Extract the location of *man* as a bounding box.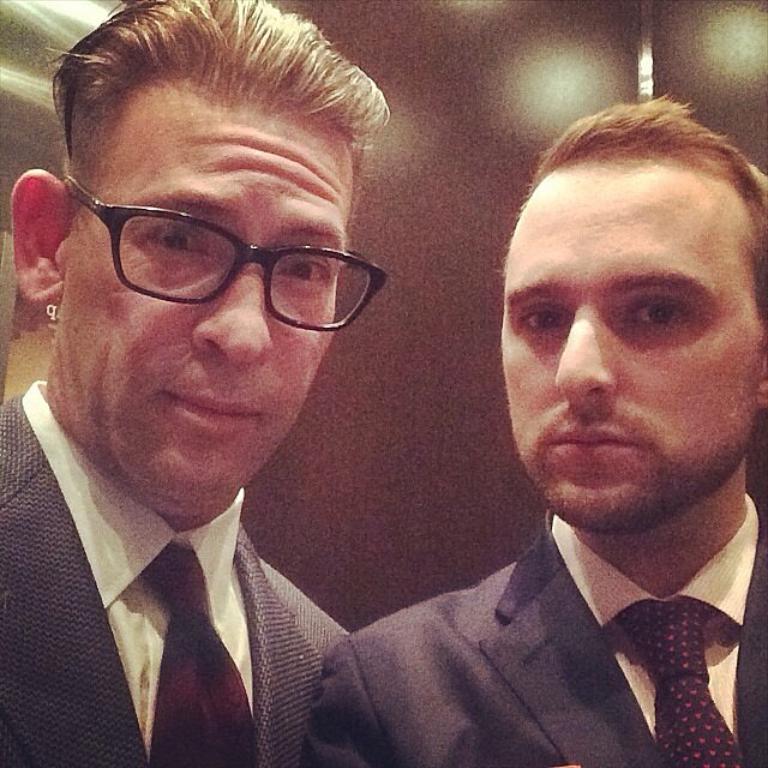
<box>312,102,767,767</box>.
